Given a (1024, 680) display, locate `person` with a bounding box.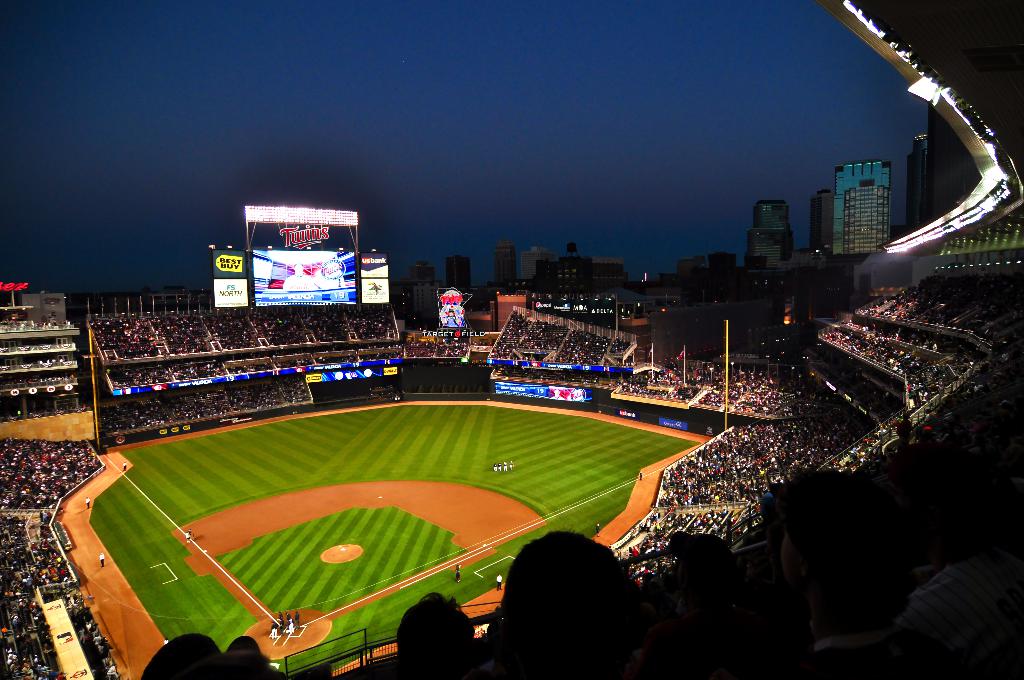
Located: pyautogui.locateOnScreen(595, 522, 600, 538).
